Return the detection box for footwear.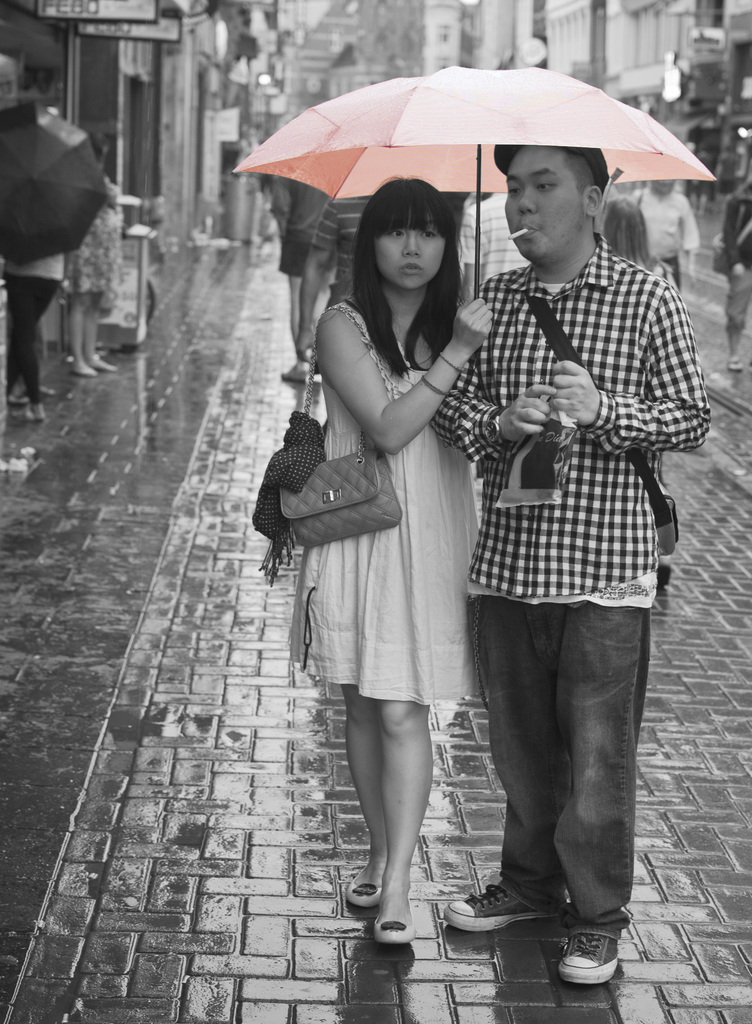
344,867,387,908.
